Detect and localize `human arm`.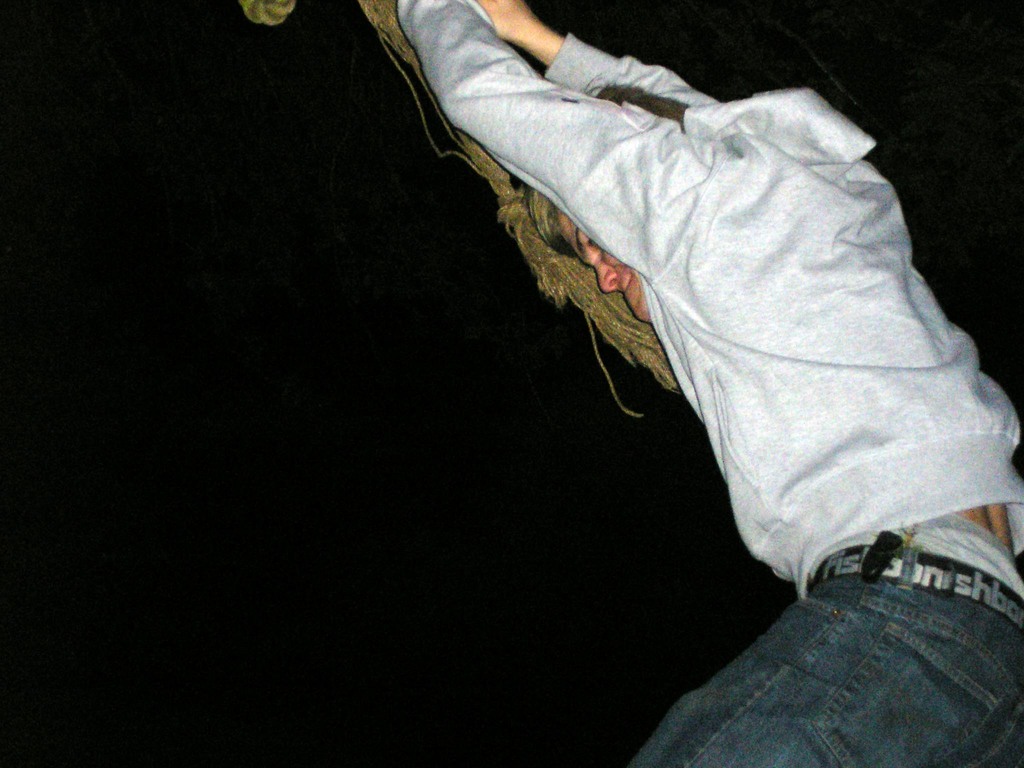
Localized at pyautogui.locateOnScreen(398, 0, 719, 275).
